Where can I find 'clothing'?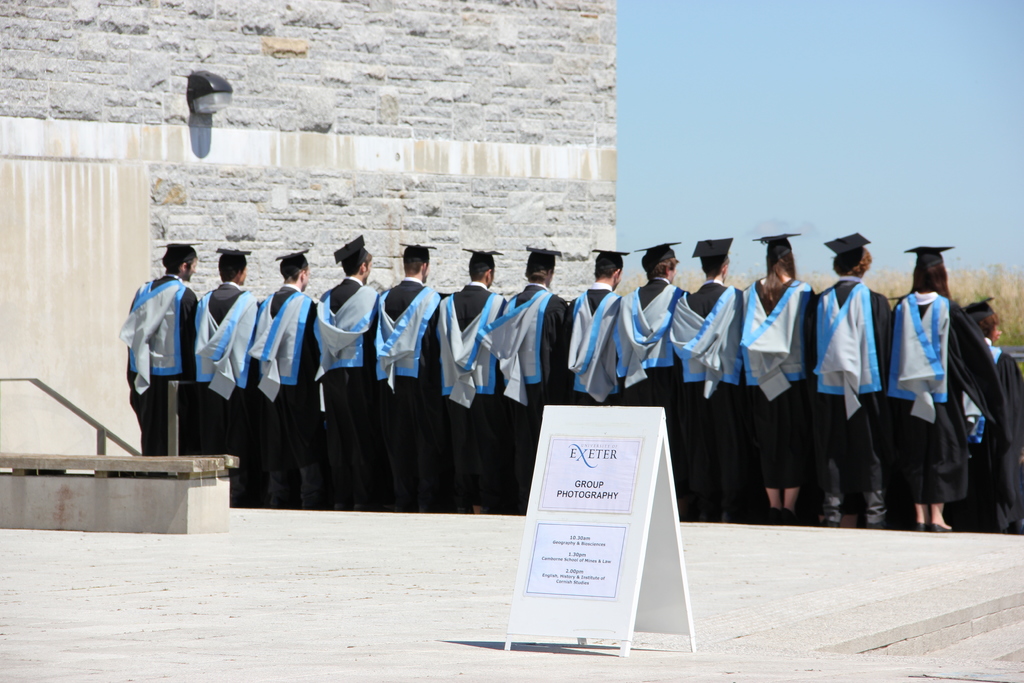
You can find it at [left=371, top=273, right=438, bottom=488].
